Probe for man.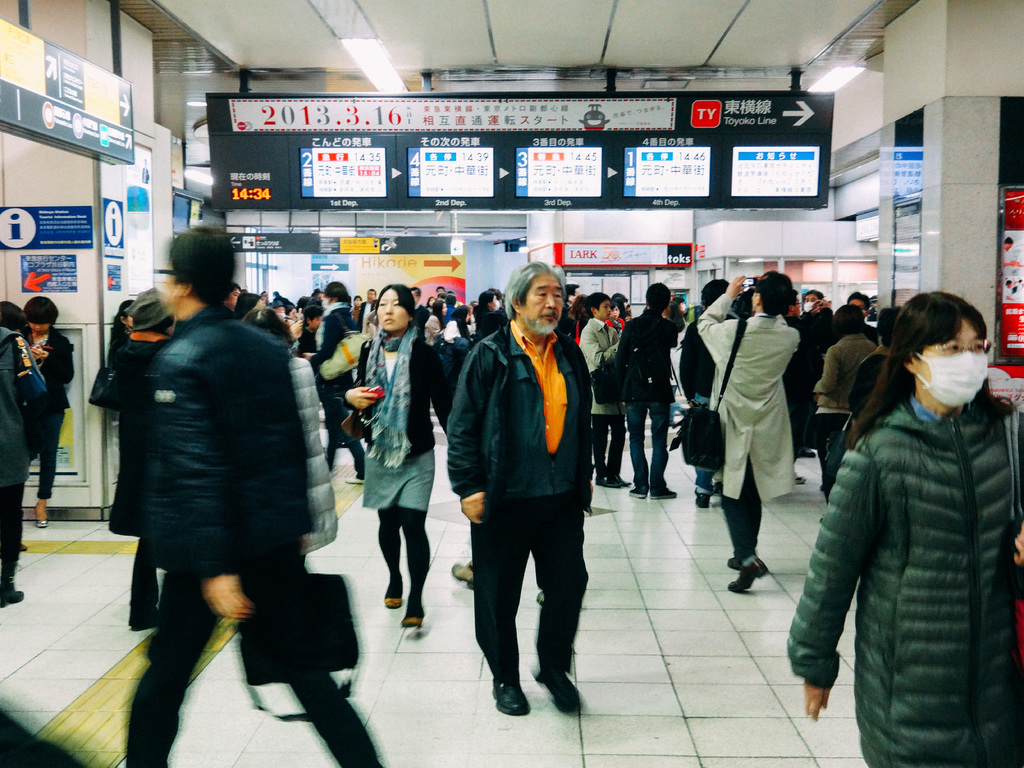
Probe result: l=612, t=280, r=684, b=497.
